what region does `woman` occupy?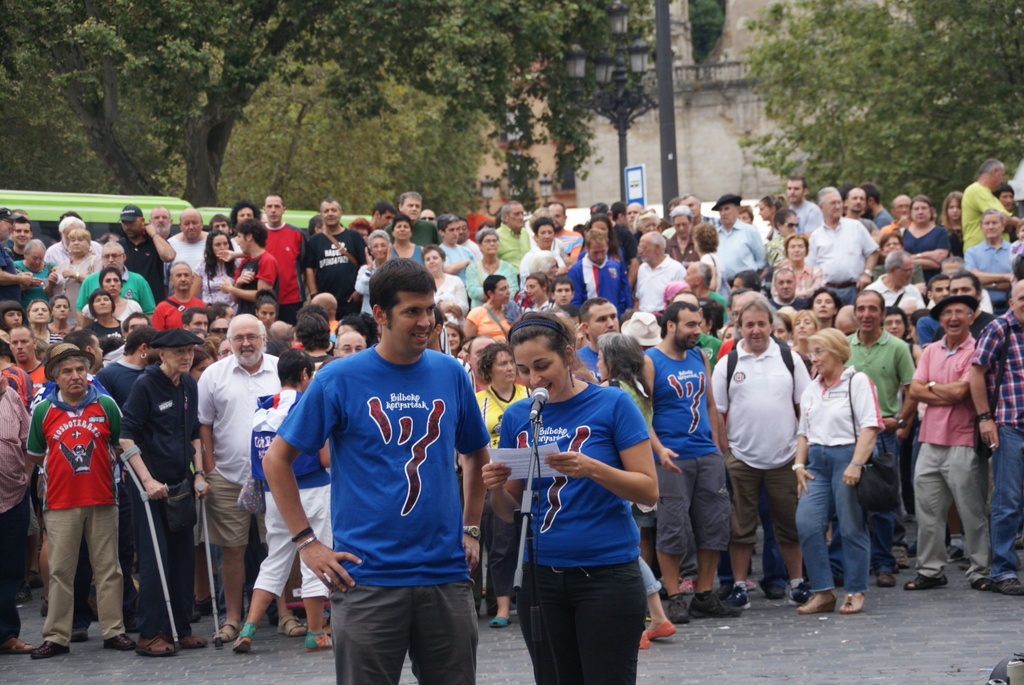
bbox=(469, 347, 538, 623).
